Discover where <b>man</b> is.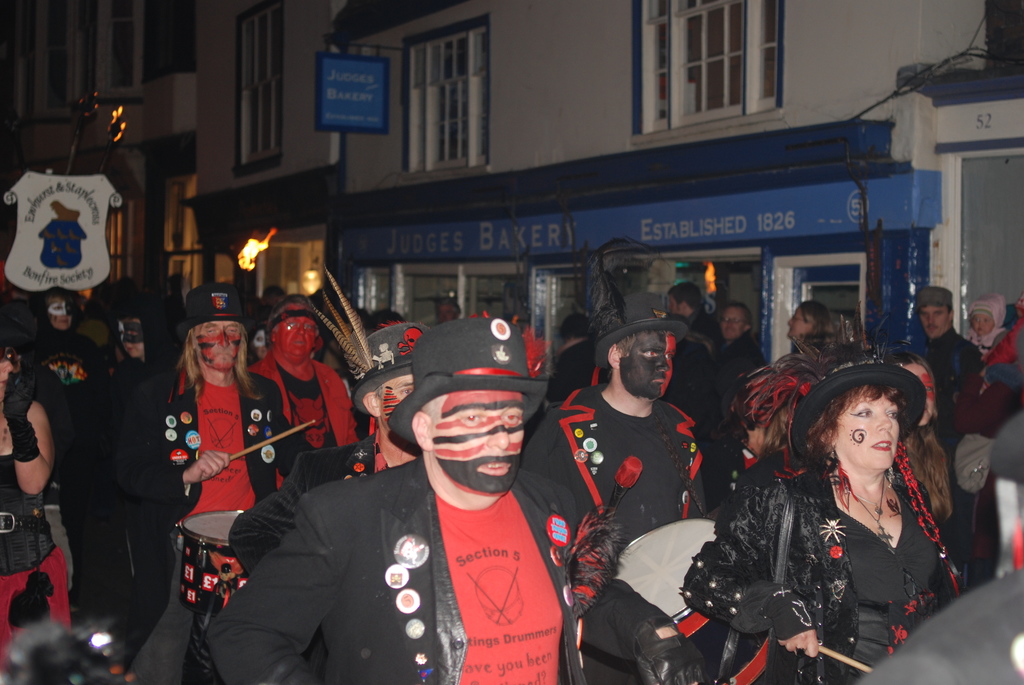
Discovered at bbox=(527, 295, 726, 684).
